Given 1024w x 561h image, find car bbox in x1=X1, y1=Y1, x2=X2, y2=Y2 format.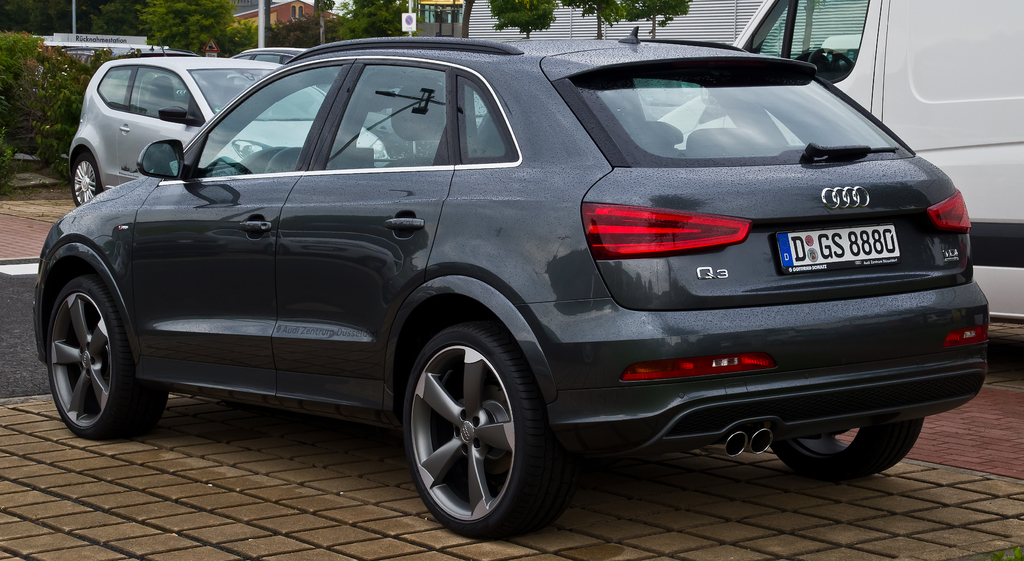
x1=224, y1=42, x2=409, y2=149.
